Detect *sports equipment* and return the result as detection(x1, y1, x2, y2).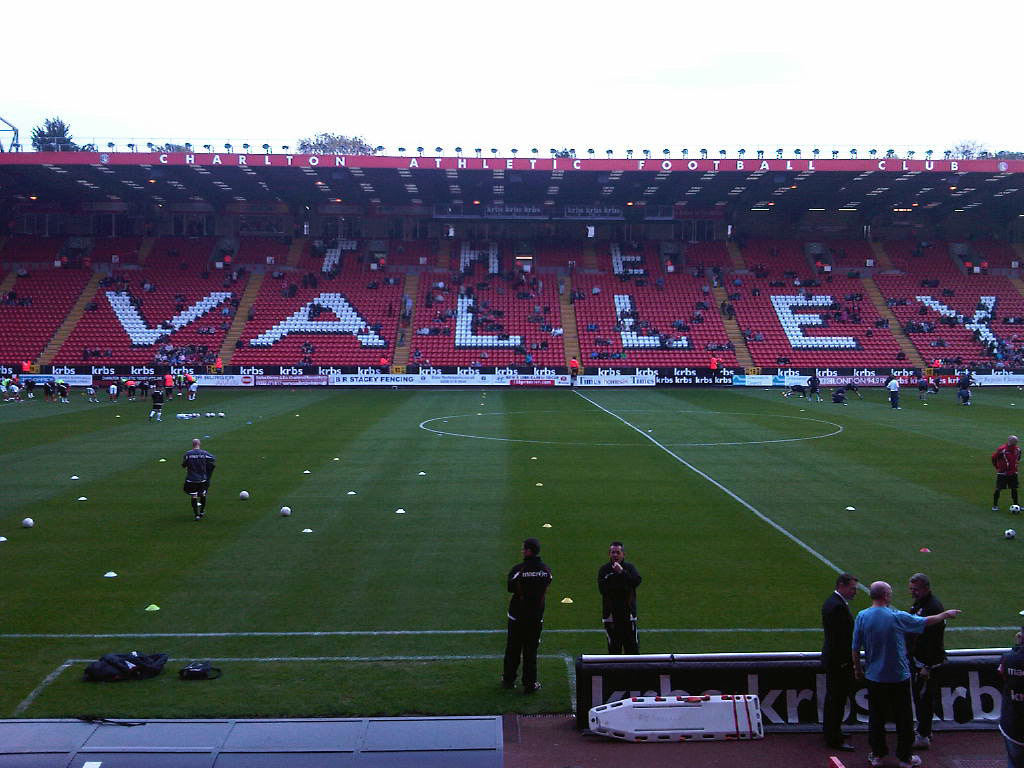
detection(238, 490, 250, 503).
